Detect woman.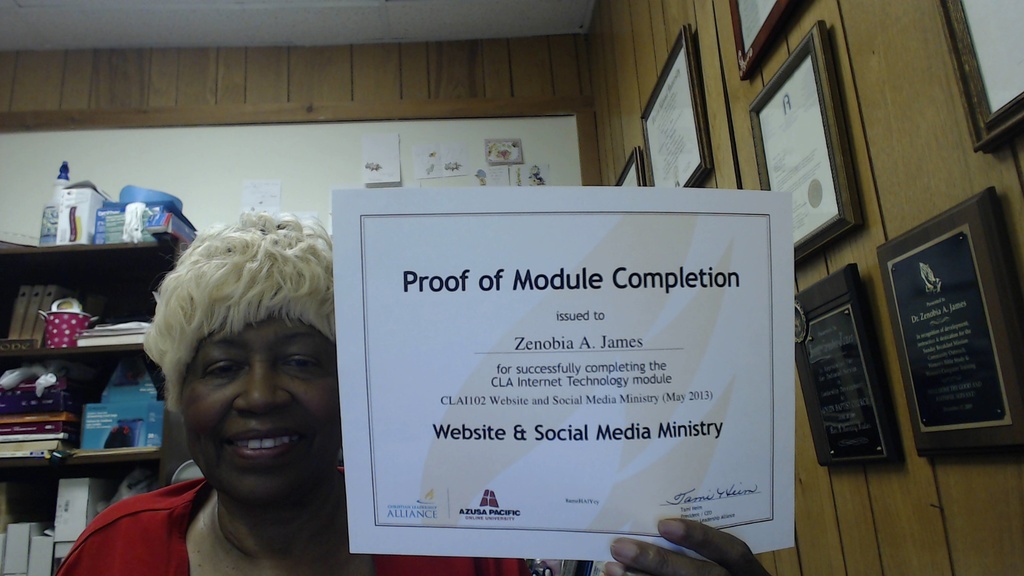
Detected at (left=72, top=208, right=760, bottom=575).
